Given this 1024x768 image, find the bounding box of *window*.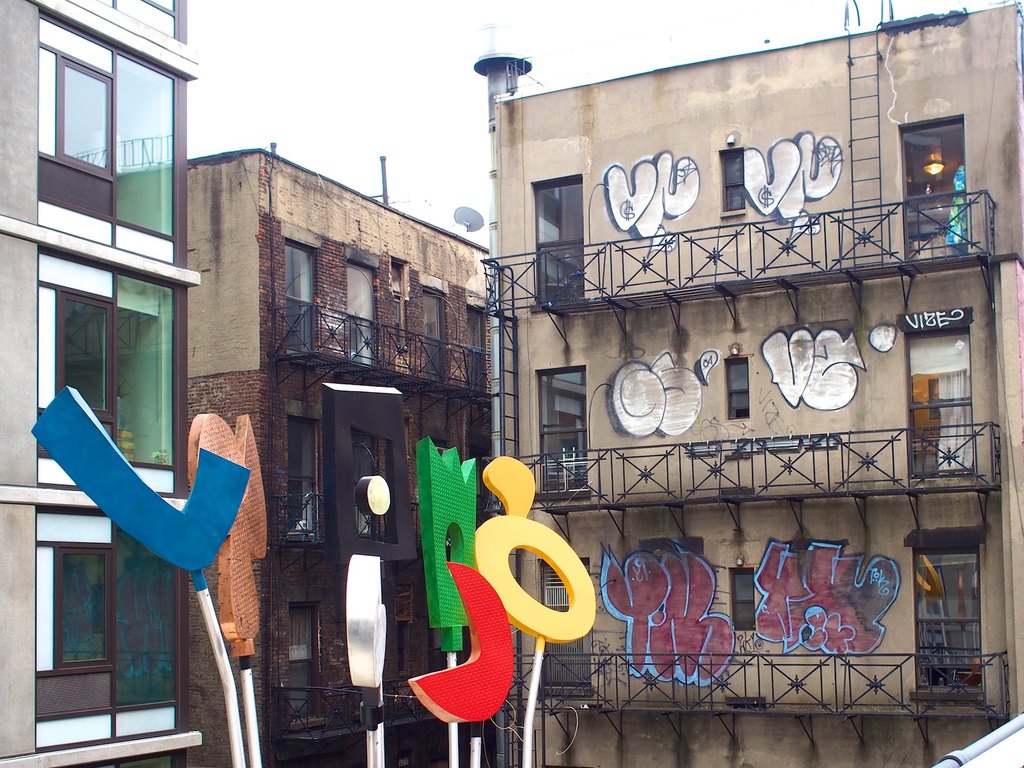
[left=540, top=560, right=595, bottom=699].
